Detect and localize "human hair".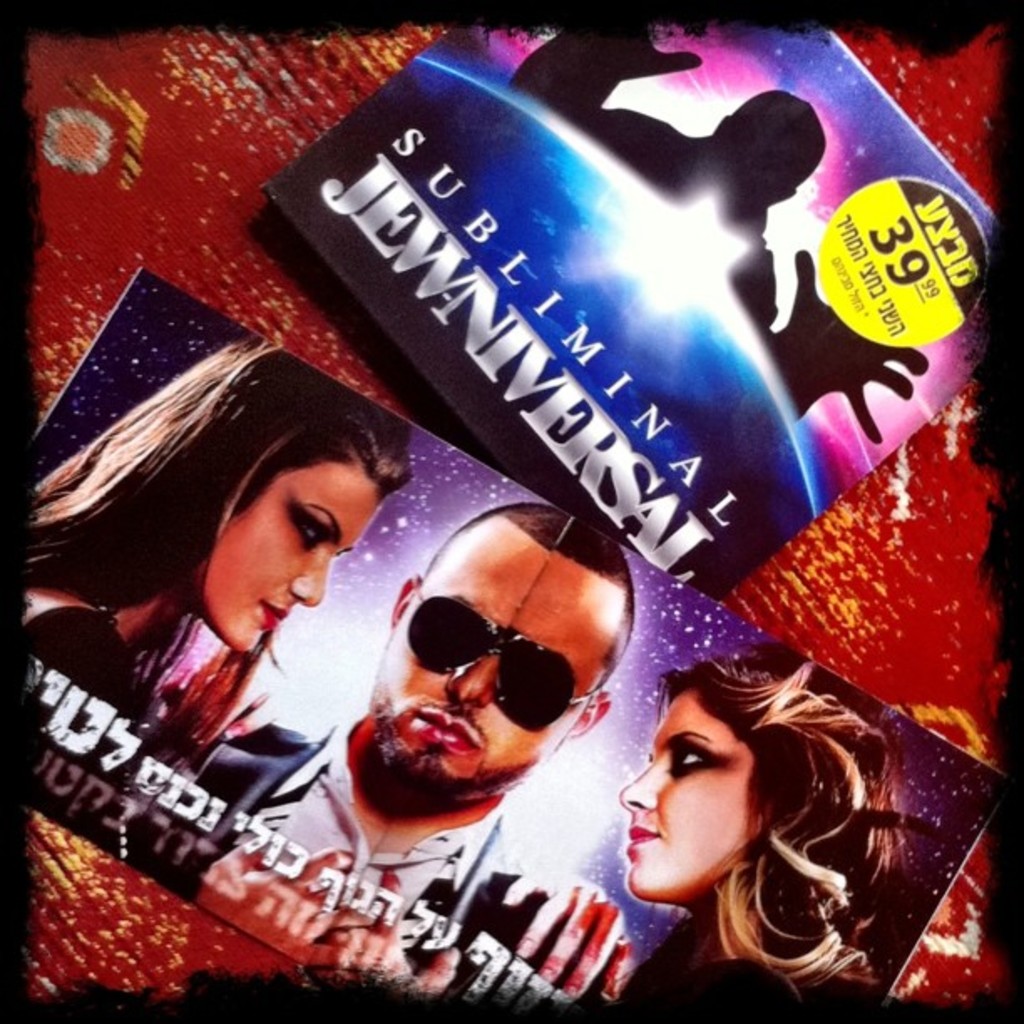
Localized at (32, 336, 422, 775).
